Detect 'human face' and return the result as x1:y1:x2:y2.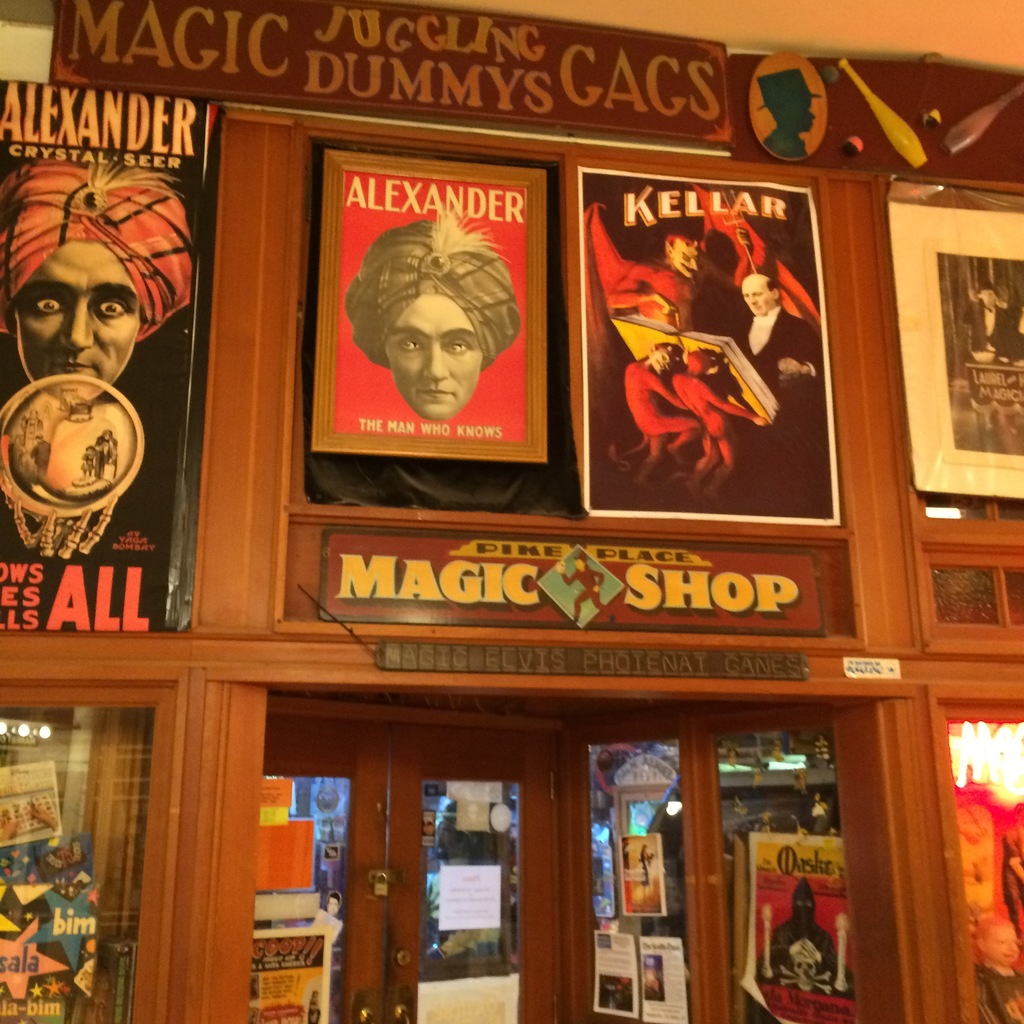
383:292:484:420.
